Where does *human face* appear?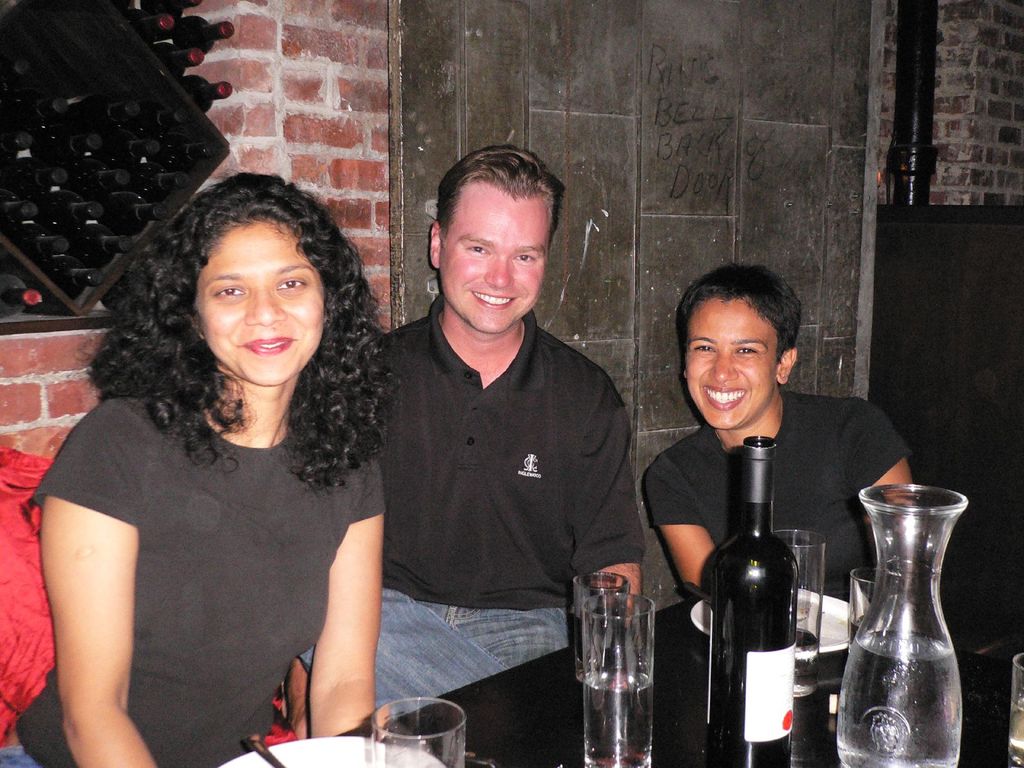
Appears at <box>198,207,332,390</box>.
